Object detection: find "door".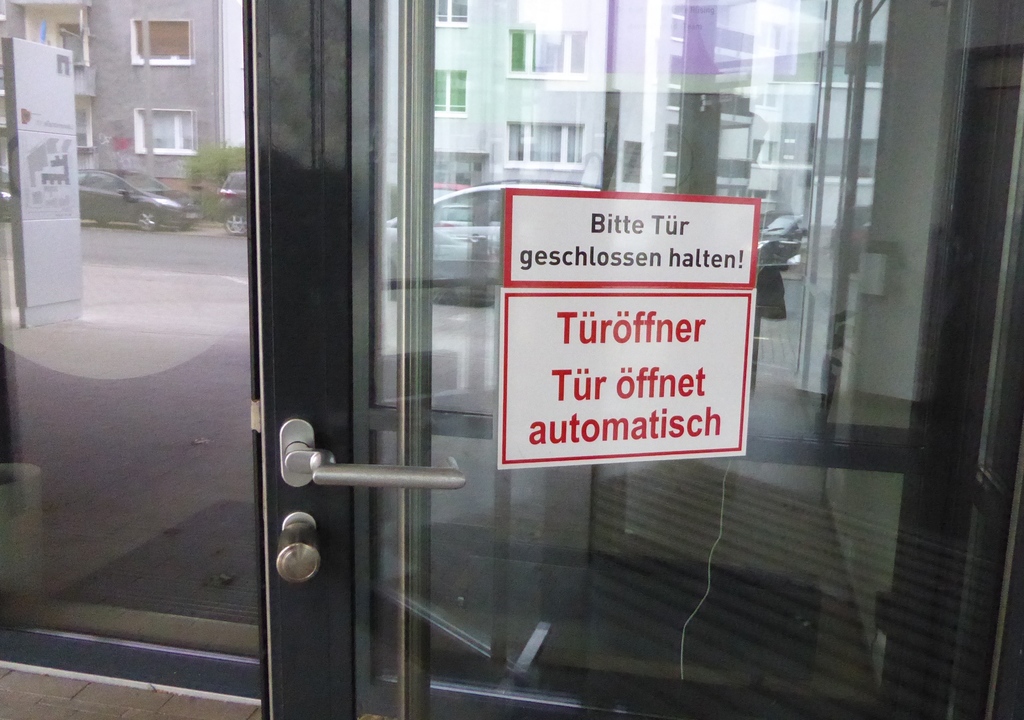
0, 0, 1023, 719.
